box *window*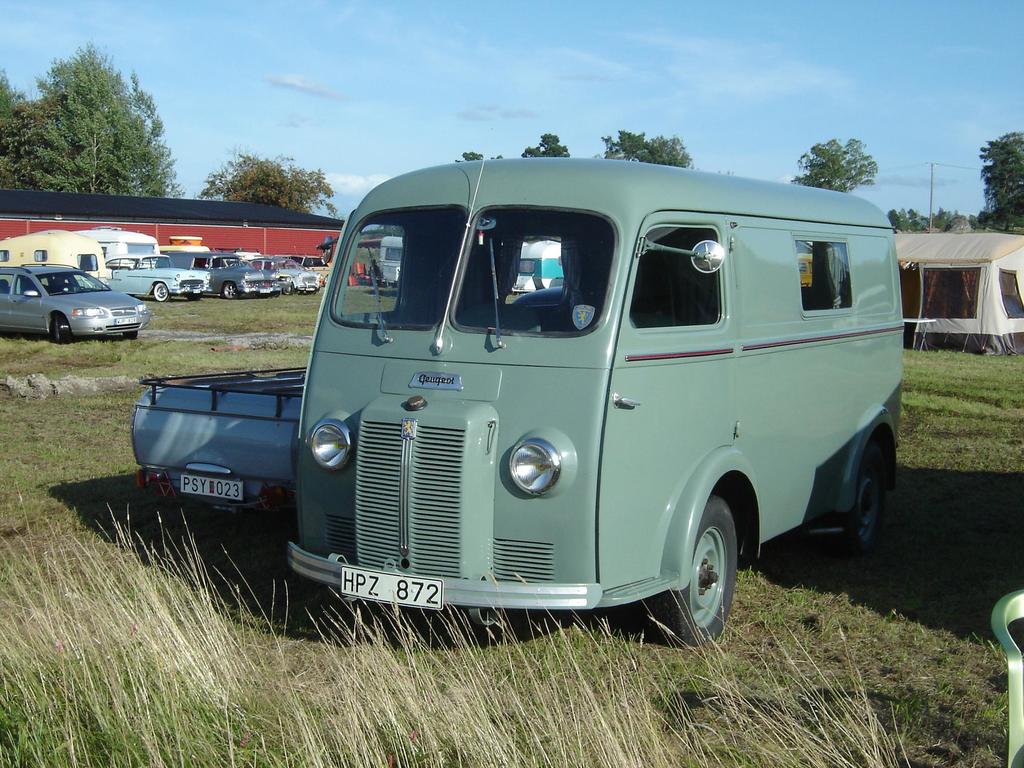
locate(115, 253, 148, 269)
